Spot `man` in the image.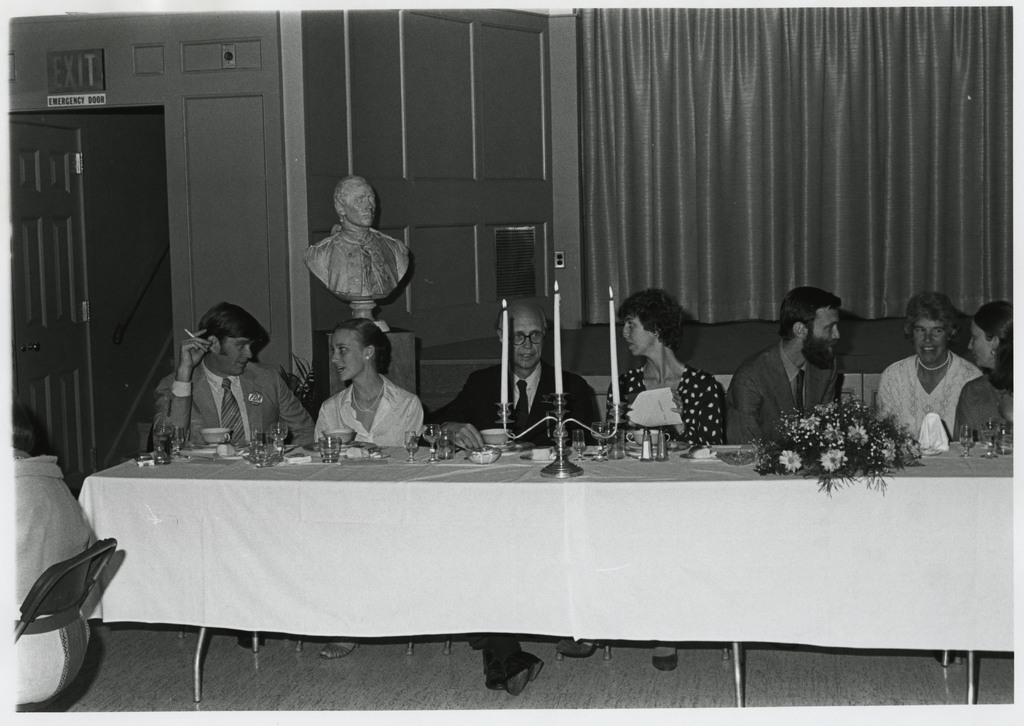
`man` found at 150:296:311:444.
